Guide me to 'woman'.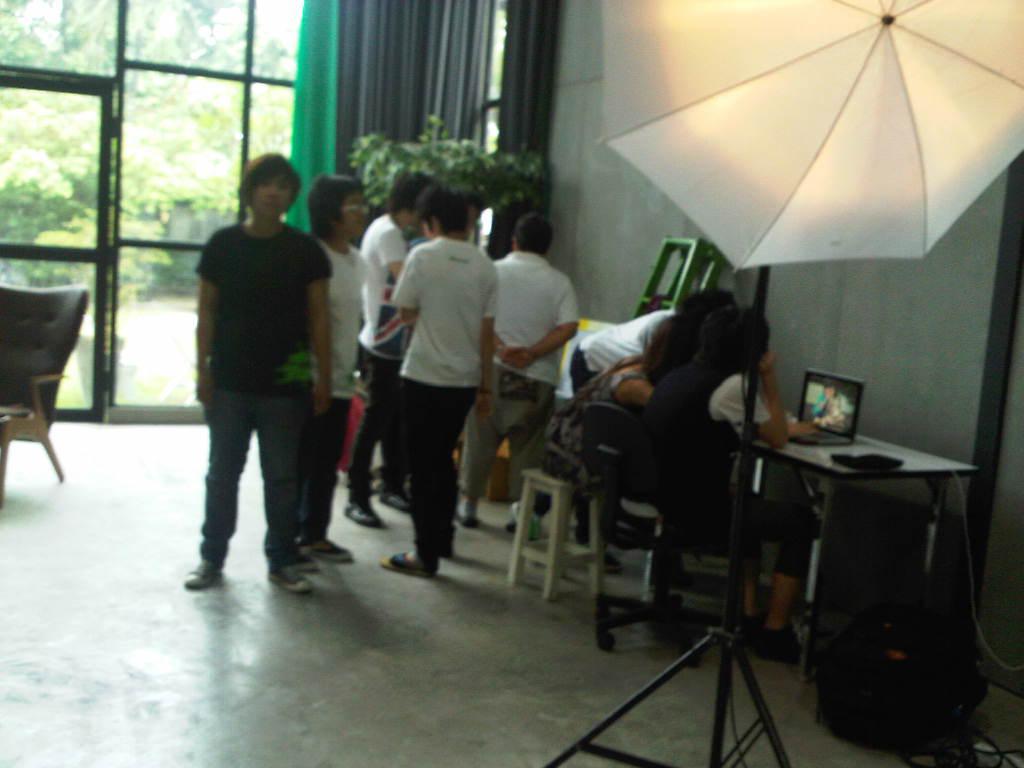
Guidance: [x1=303, y1=168, x2=375, y2=571].
